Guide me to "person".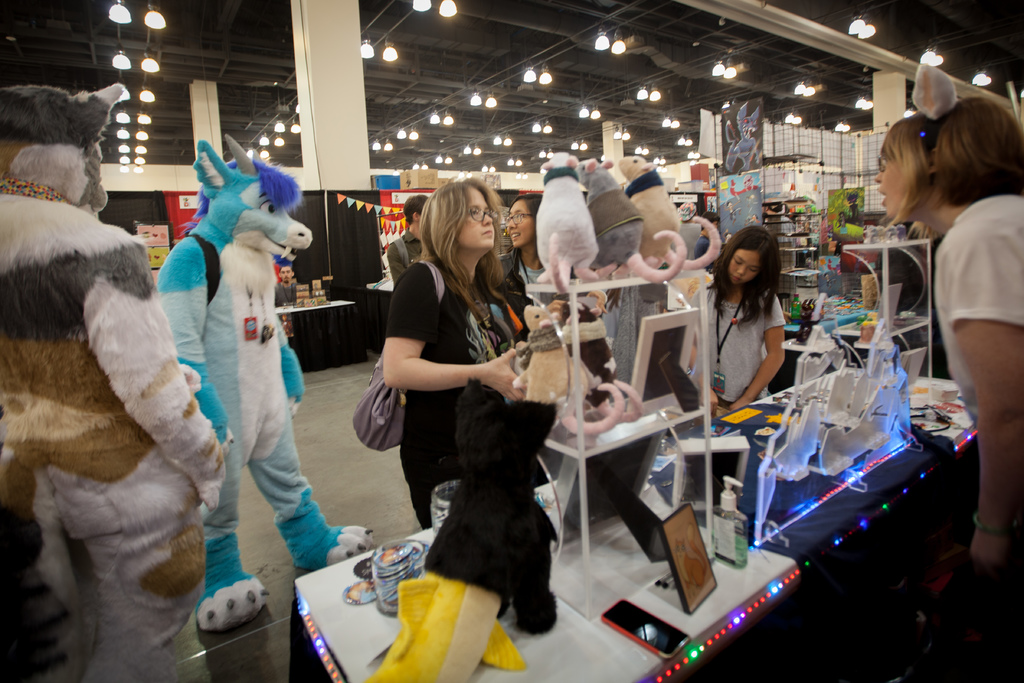
Guidance: <region>273, 261, 300, 302</region>.
